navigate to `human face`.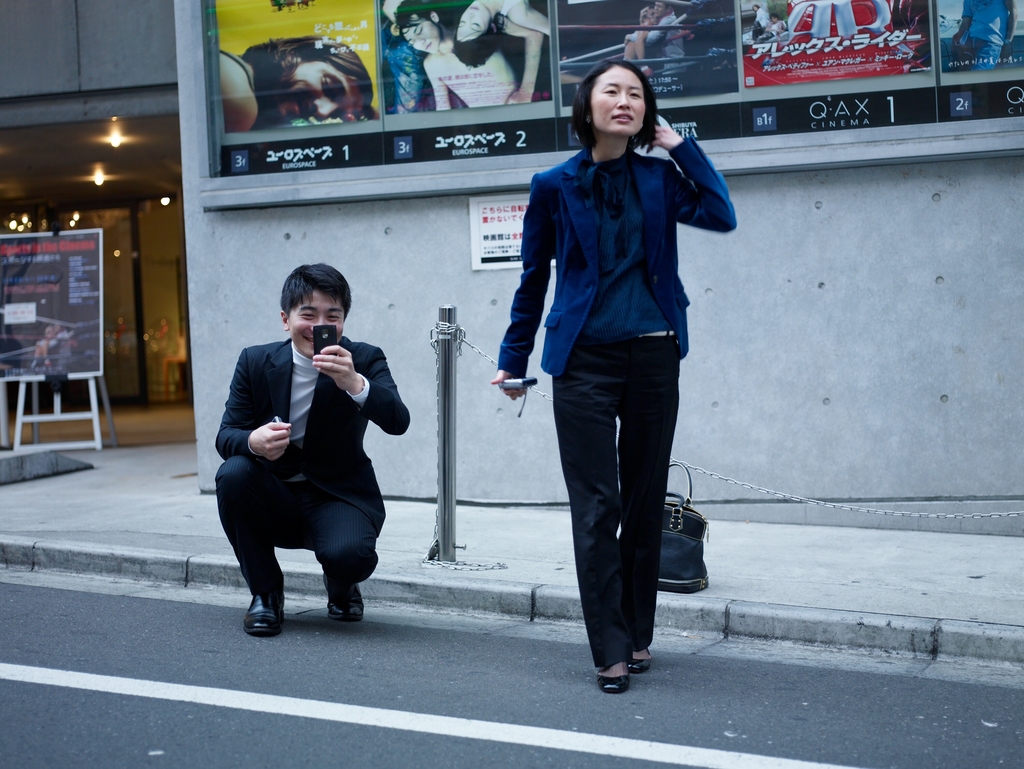
Navigation target: box(456, 2, 488, 40).
